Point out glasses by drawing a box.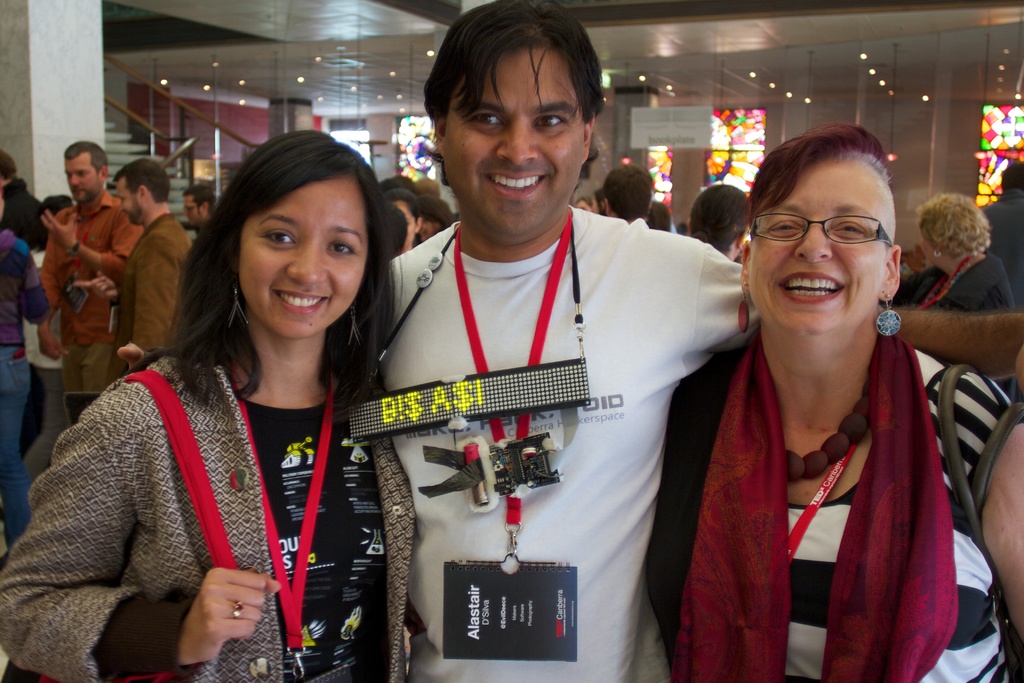
x1=767 y1=206 x2=909 y2=251.
